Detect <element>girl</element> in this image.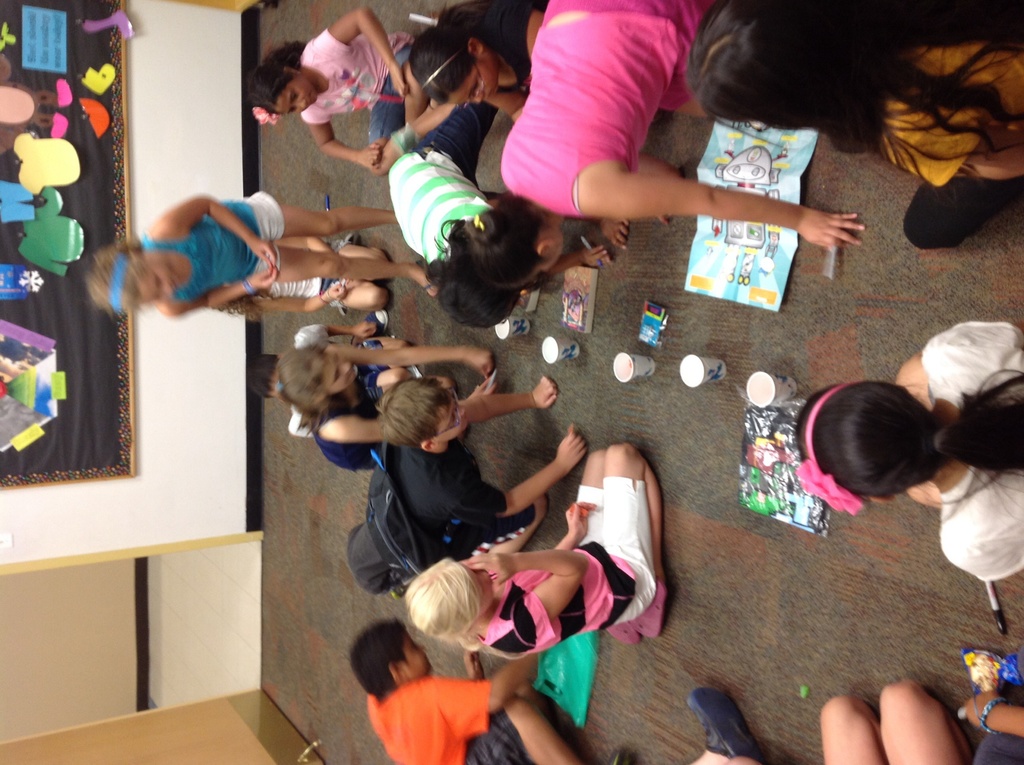
Detection: Rect(280, 347, 492, 474).
